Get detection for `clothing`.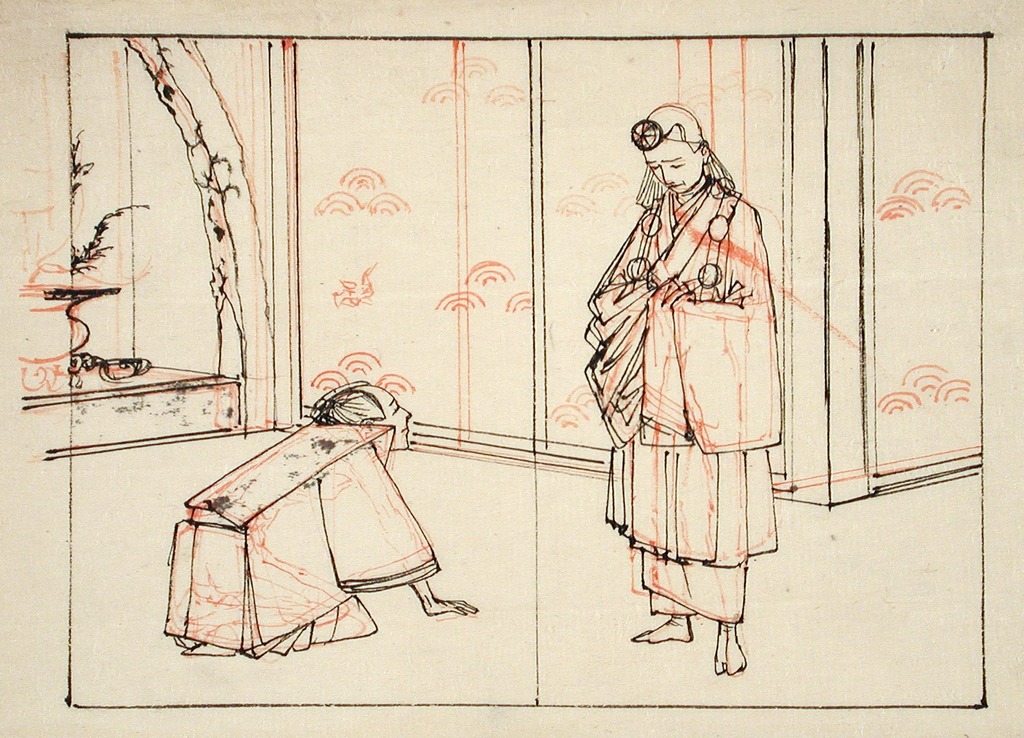
Detection: <bbox>573, 189, 798, 622</bbox>.
